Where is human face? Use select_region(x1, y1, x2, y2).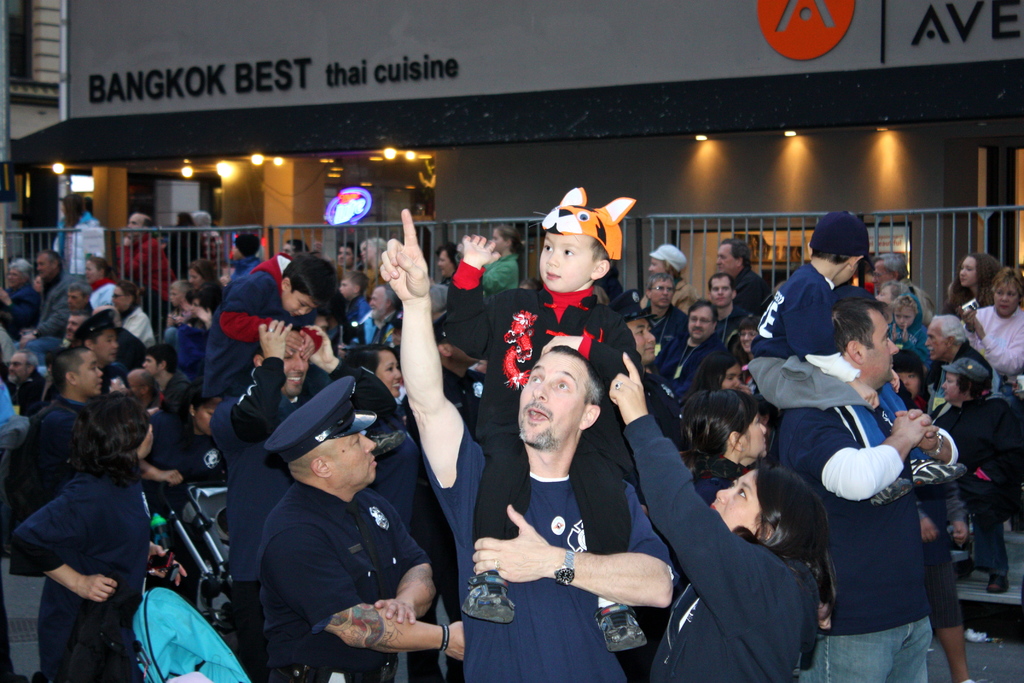
select_region(925, 323, 948, 360).
